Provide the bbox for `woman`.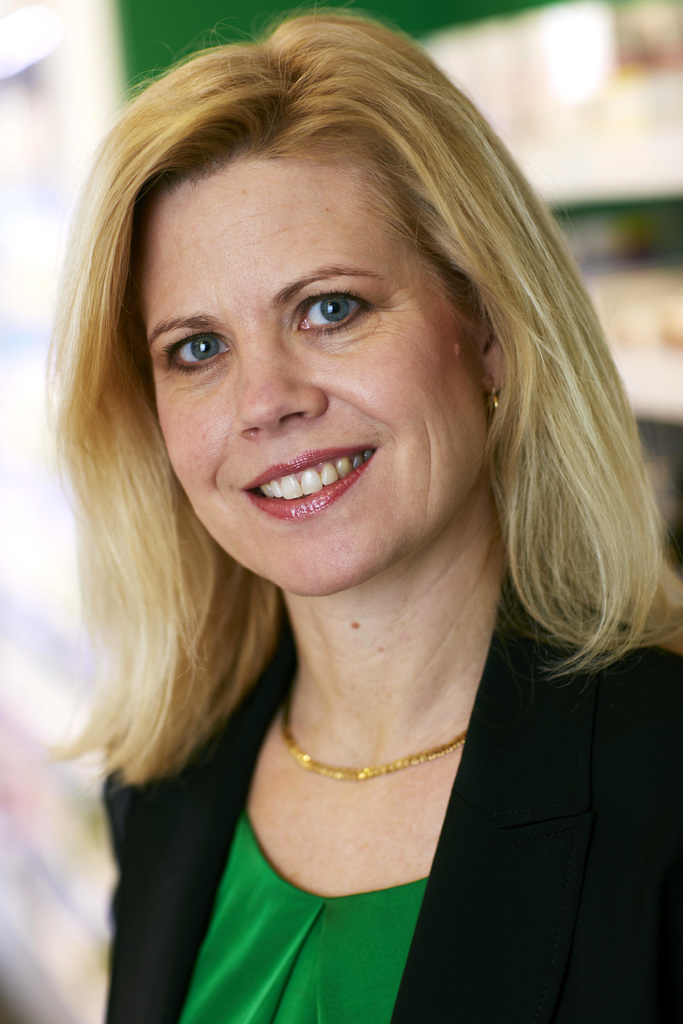
{"left": 52, "top": 10, "right": 681, "bottom": 1022}.
